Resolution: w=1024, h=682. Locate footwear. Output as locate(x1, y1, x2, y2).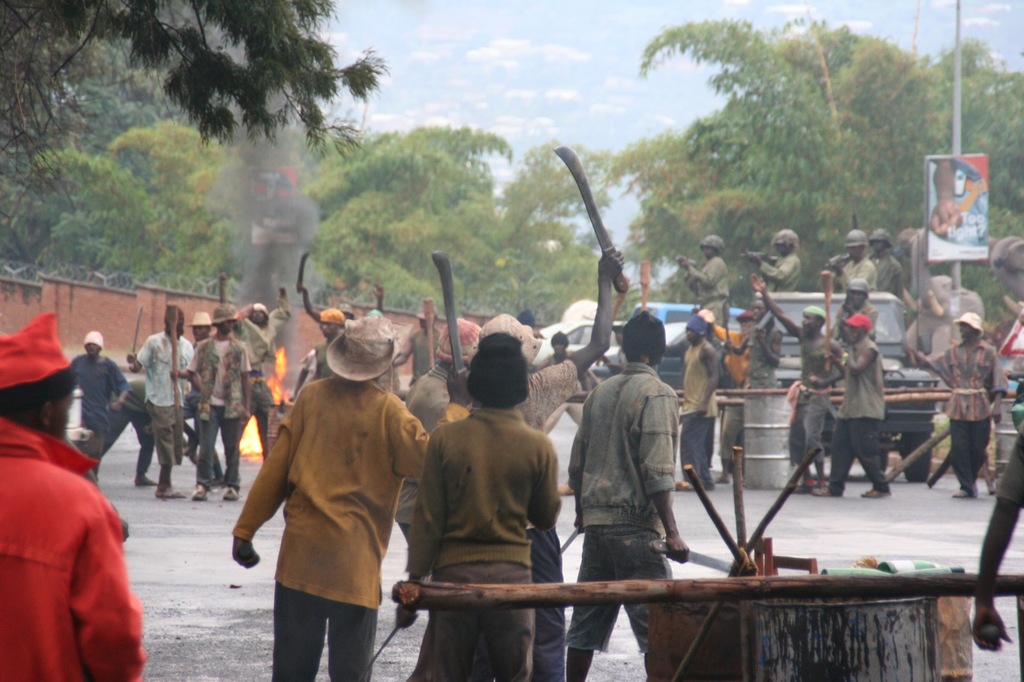
locate(223, 490, 236, 496).
